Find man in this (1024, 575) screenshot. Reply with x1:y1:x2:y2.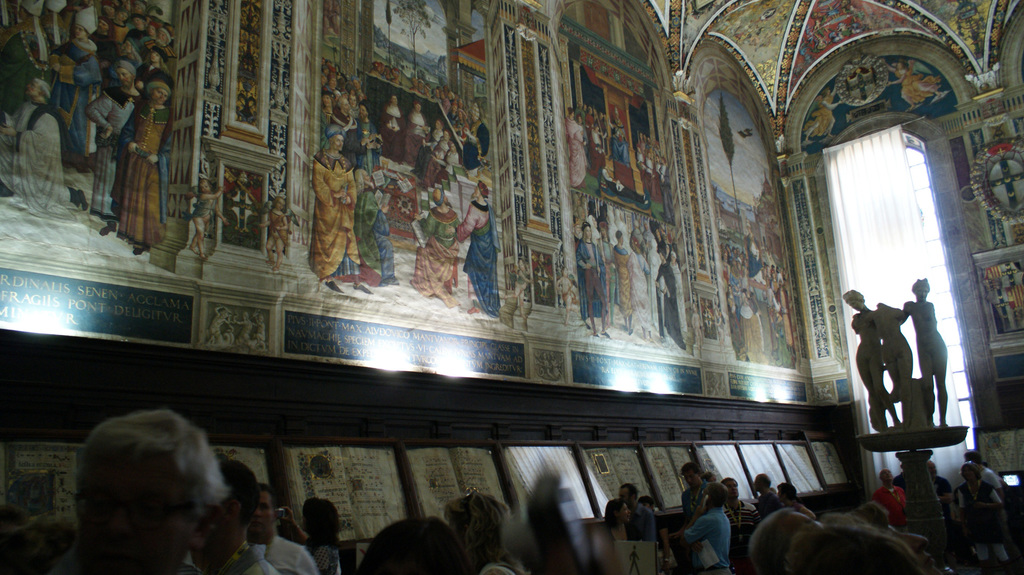
118:71:177:257.
